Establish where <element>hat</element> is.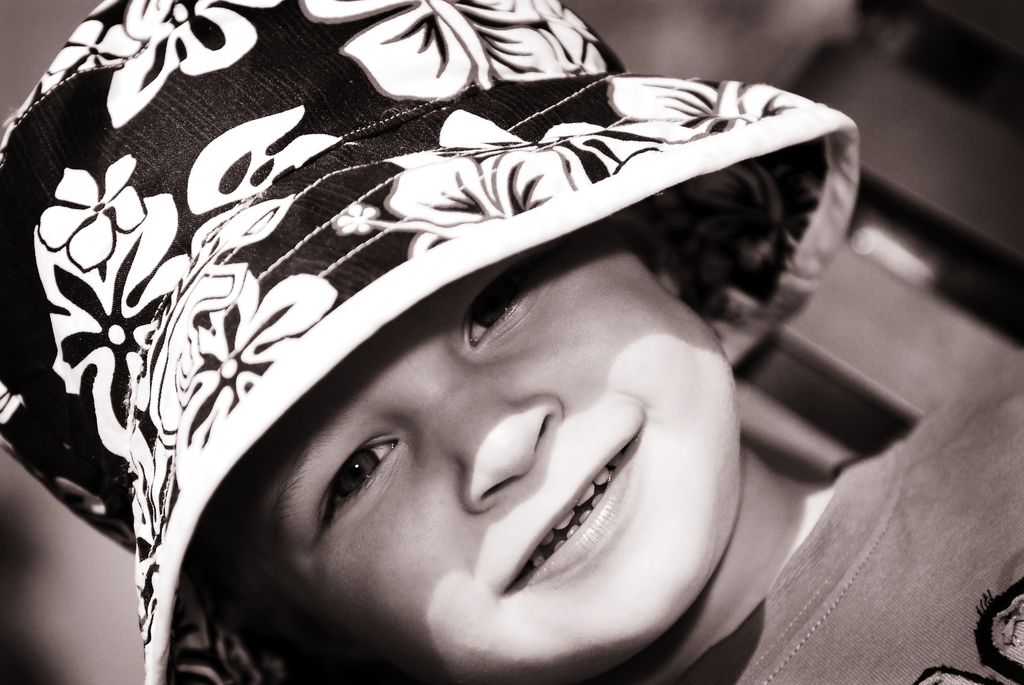
Established at 0, 0, 859, 684.
